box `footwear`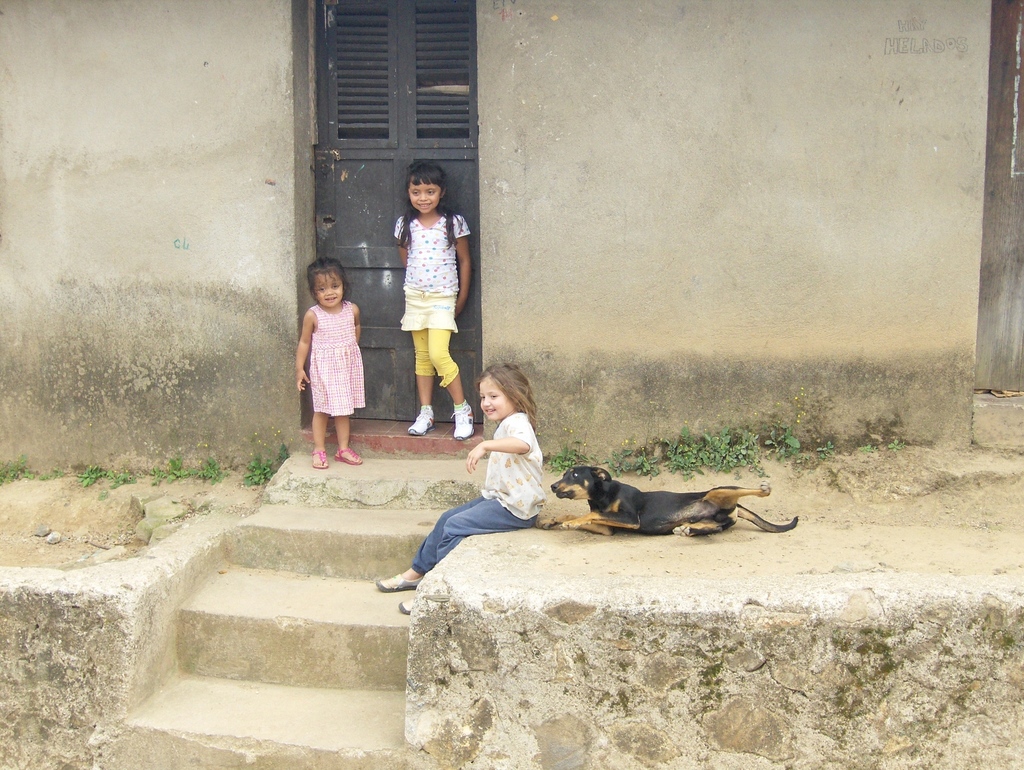
detection(334, 446, 363, 466)
